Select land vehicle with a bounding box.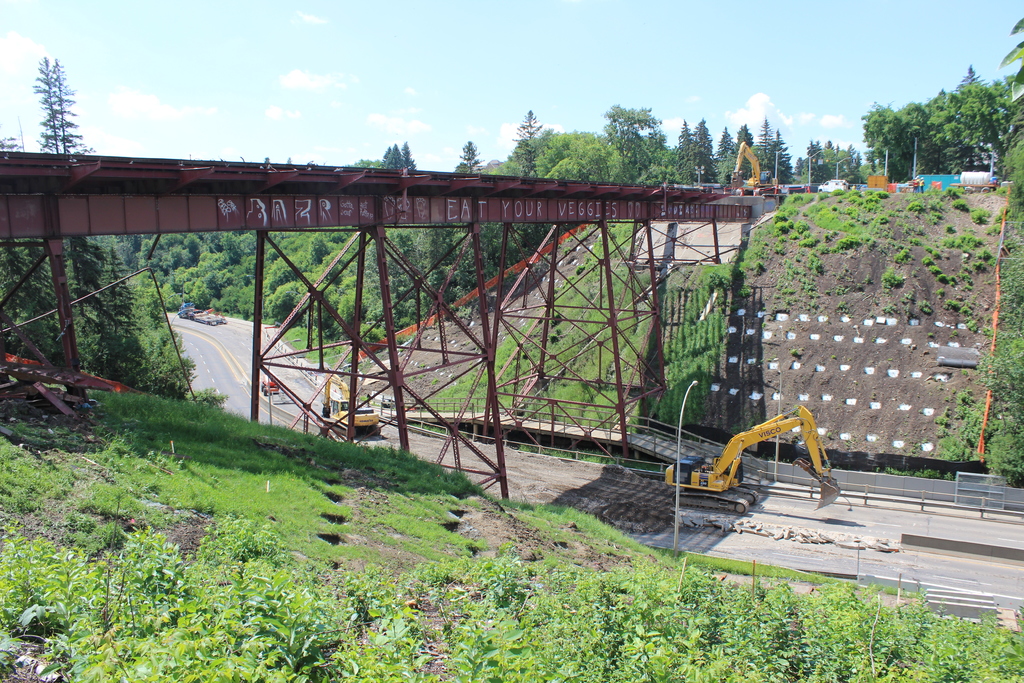
x1=732 y1=141 x2=780 y2=191.
